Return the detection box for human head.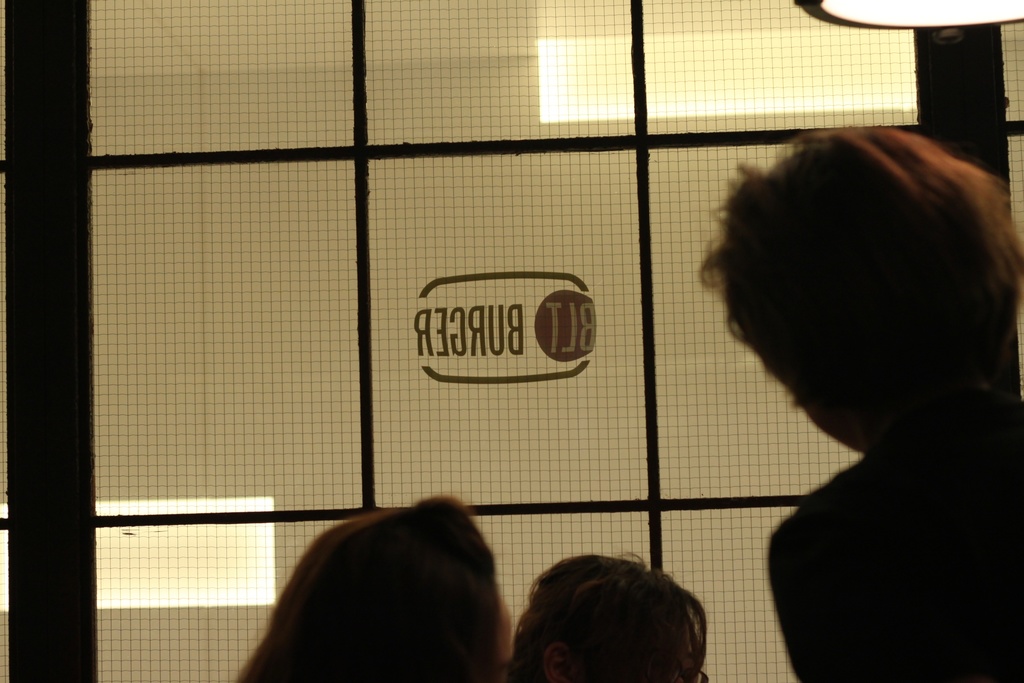
[left=508, top=546, right=706, bottom=682].
